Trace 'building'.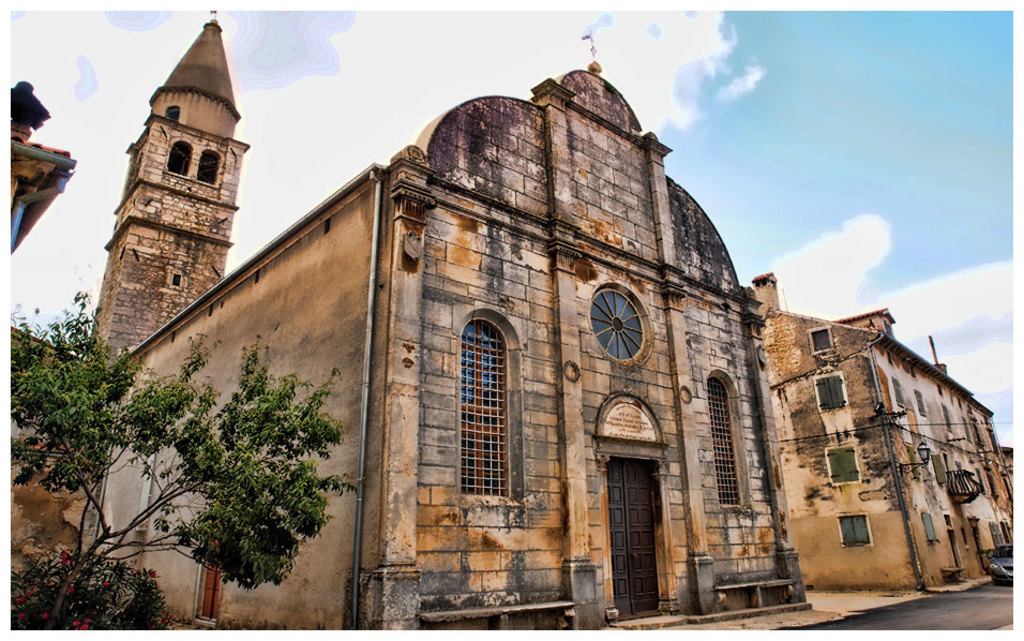
Traced to locate(759, 275, 1010, 594).
